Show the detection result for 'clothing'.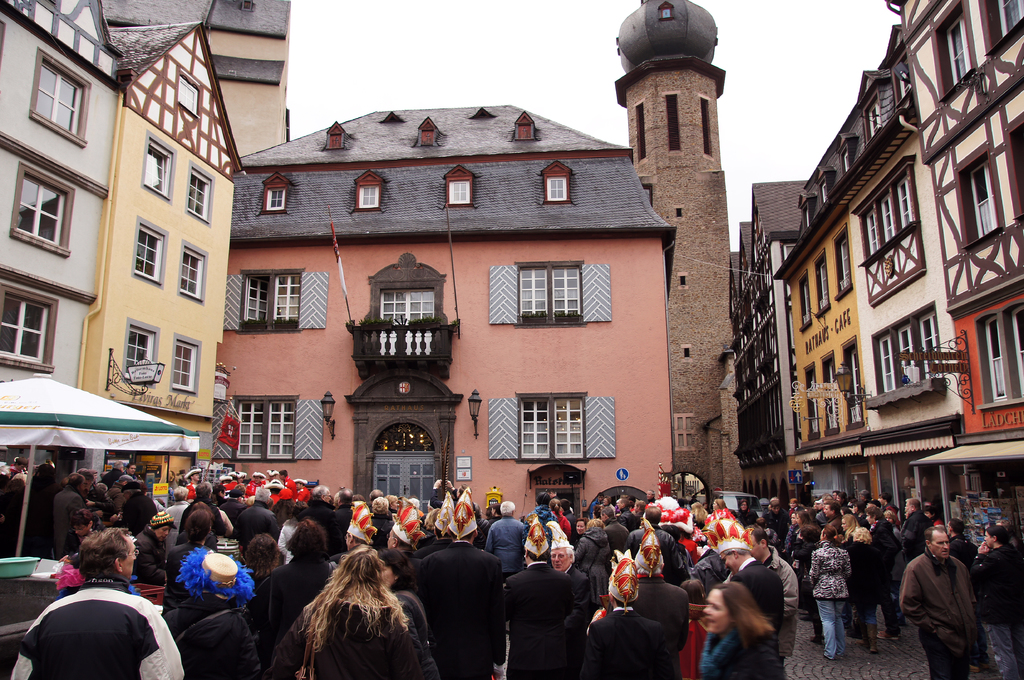
rect(282, 474, 293, 492).
